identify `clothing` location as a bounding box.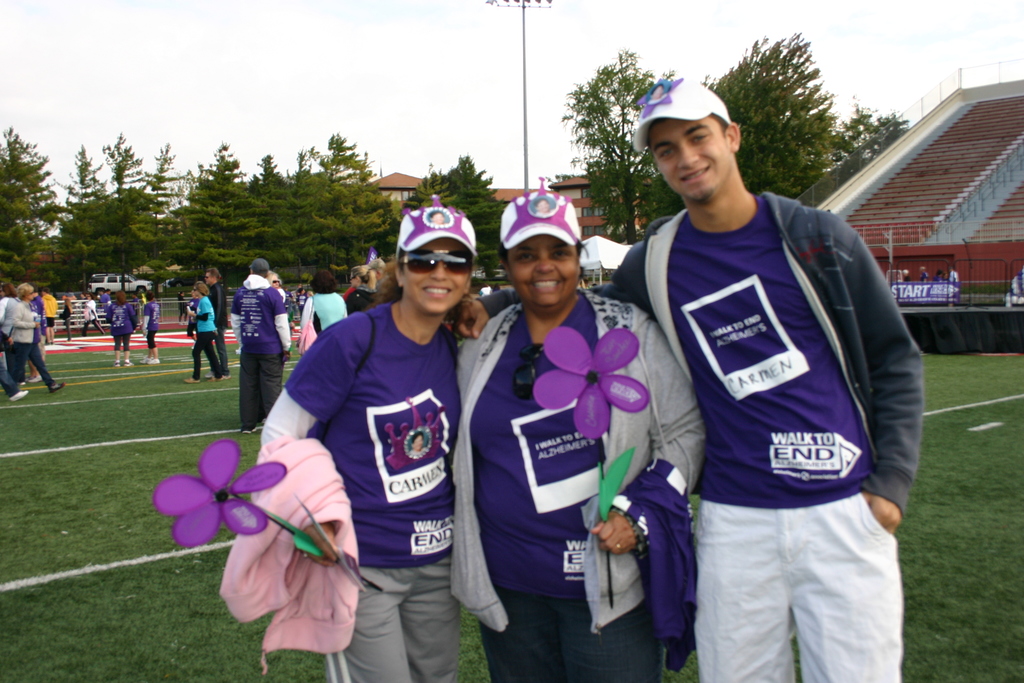
pyautogui.locateOnScreen(63, 297, 74, 345).
